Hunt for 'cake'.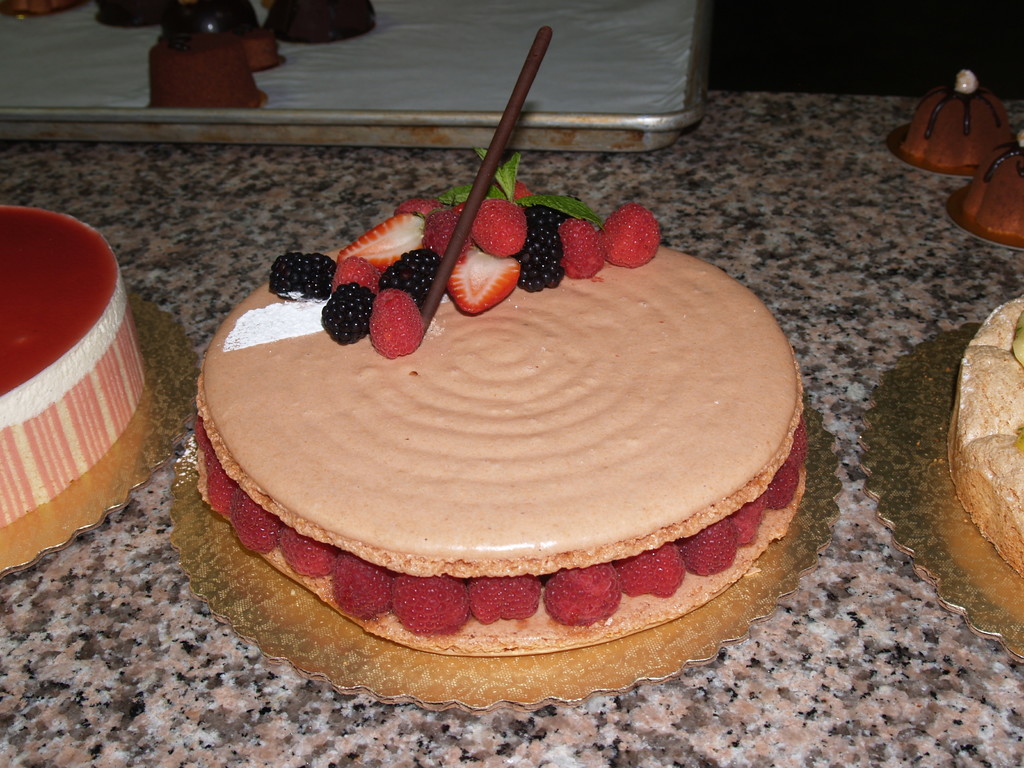
Hunted down at 191 181 808 659.
